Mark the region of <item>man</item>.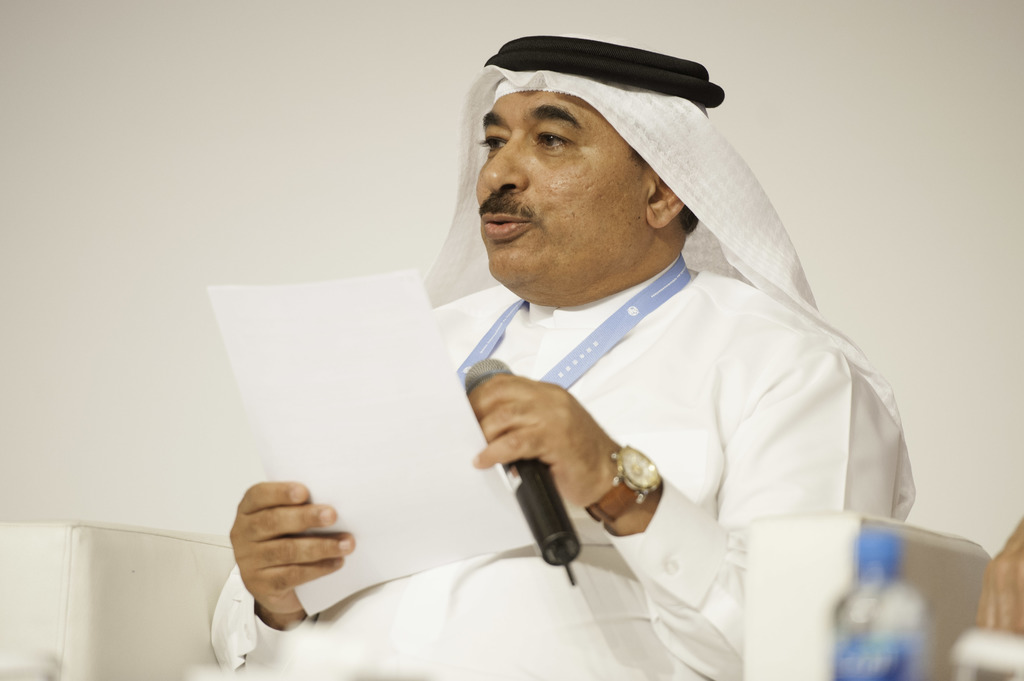
Region: 351 42 952 653.
